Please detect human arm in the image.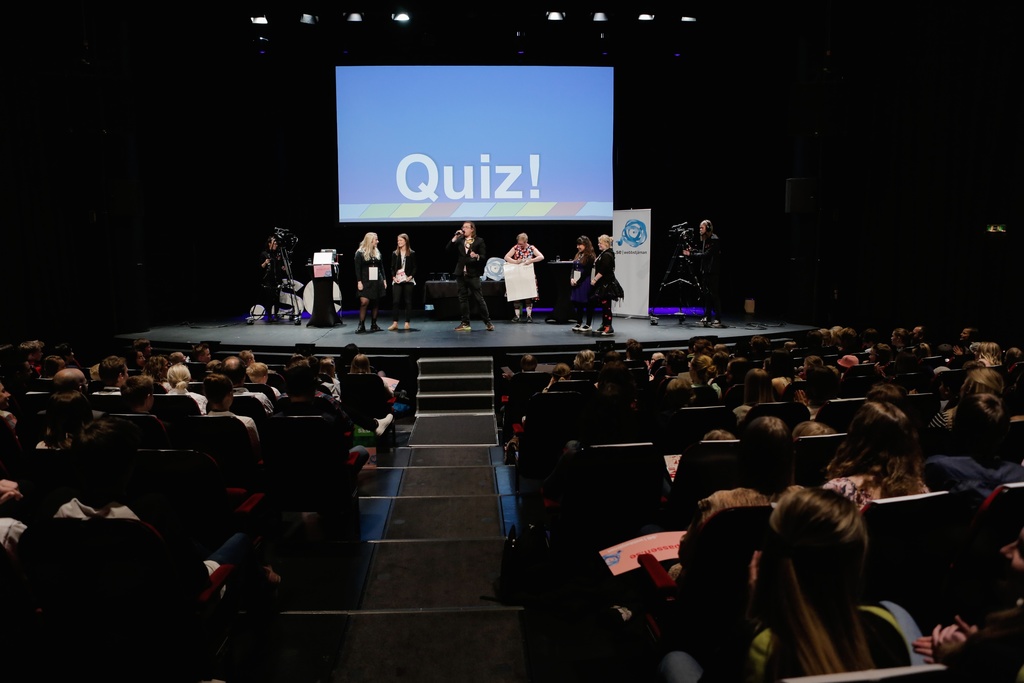
locate(383, 251, 399, 284).
